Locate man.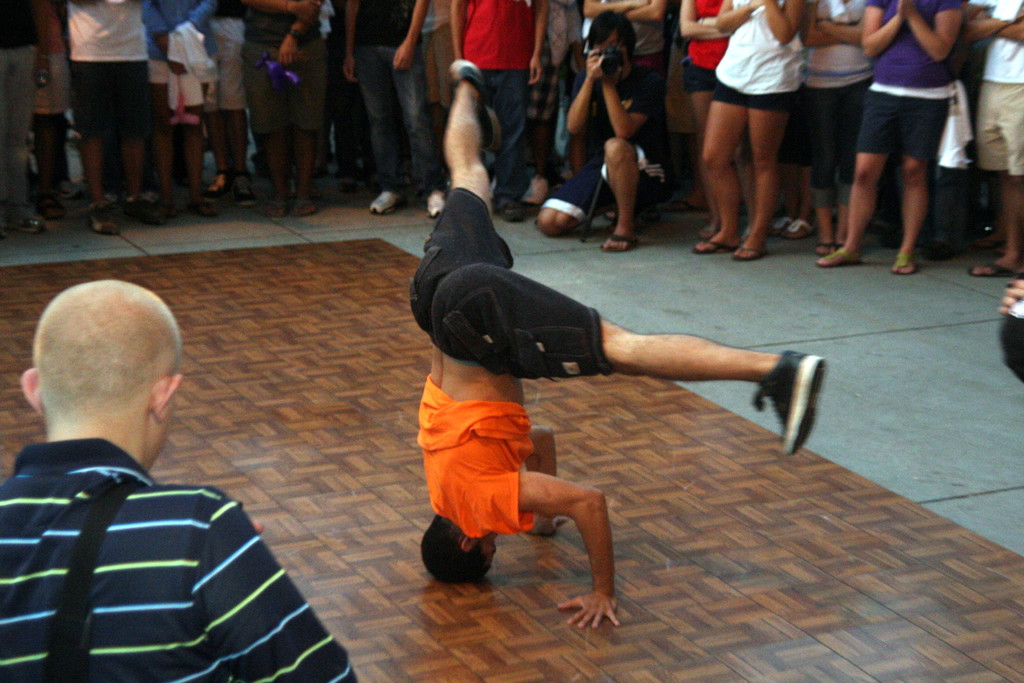
Bounding box: (left=0, top=281, right=328, bottom=680).
